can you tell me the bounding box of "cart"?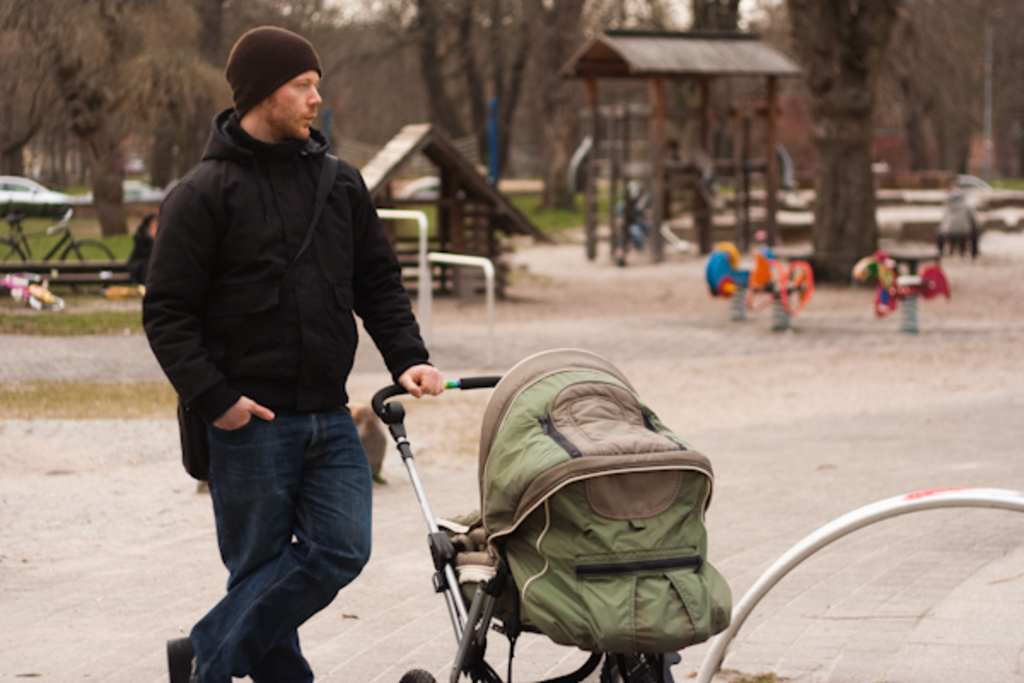
375,345,736,681.
